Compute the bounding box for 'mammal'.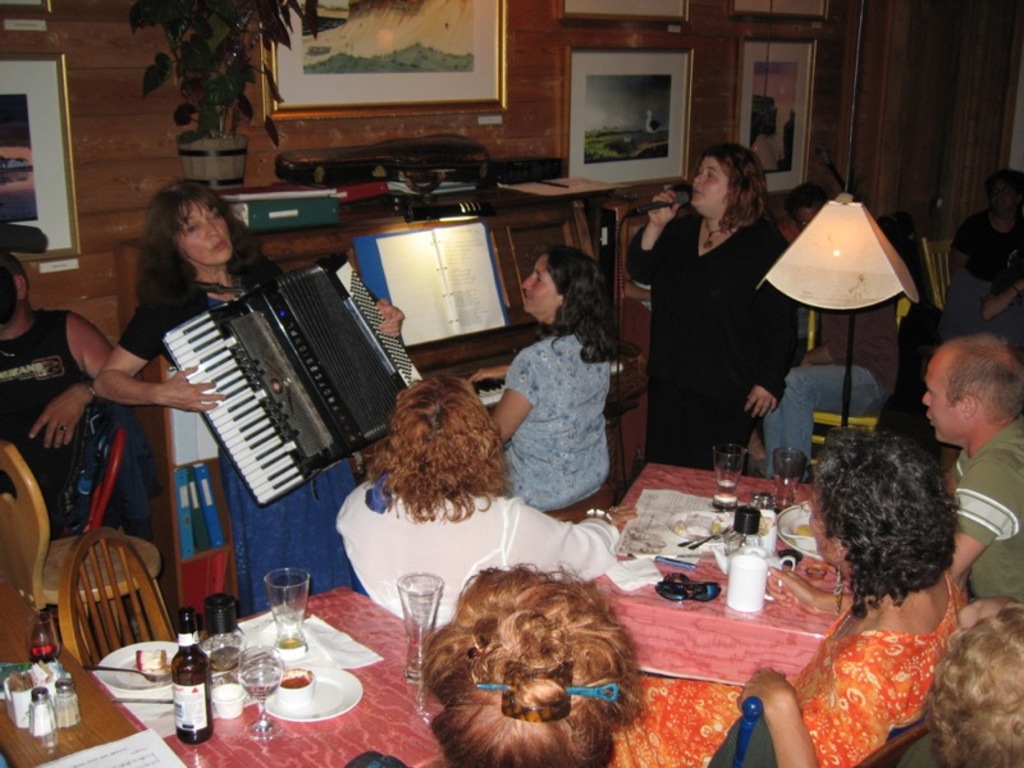
x1=620, y1=140, x2=800, y2=463.
